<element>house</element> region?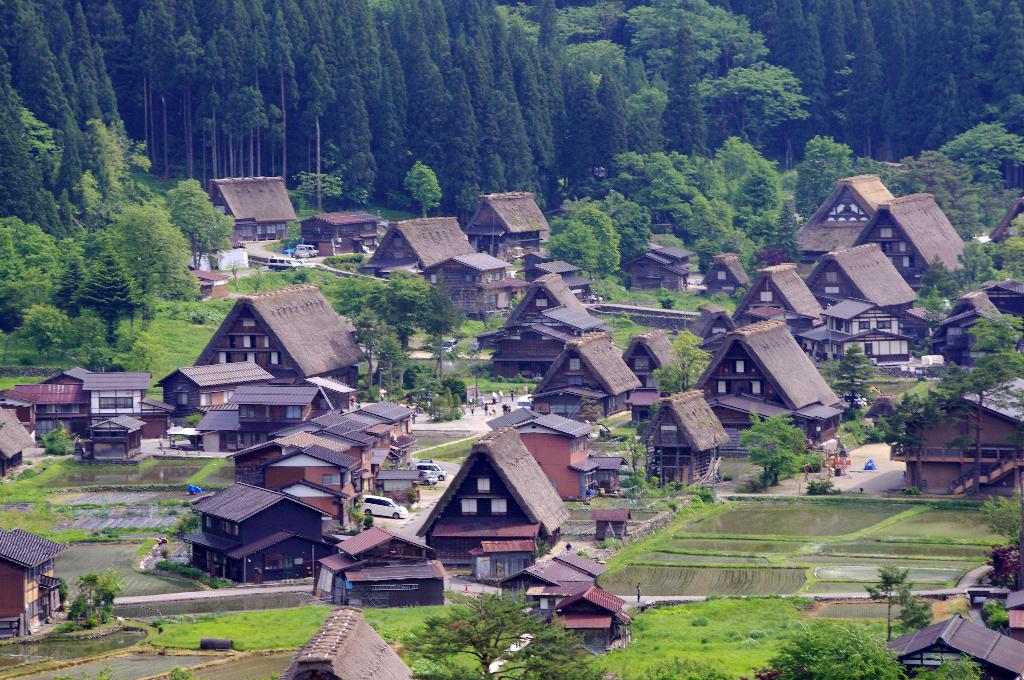
<bbox>153, 362, 270, 407</bbox>
